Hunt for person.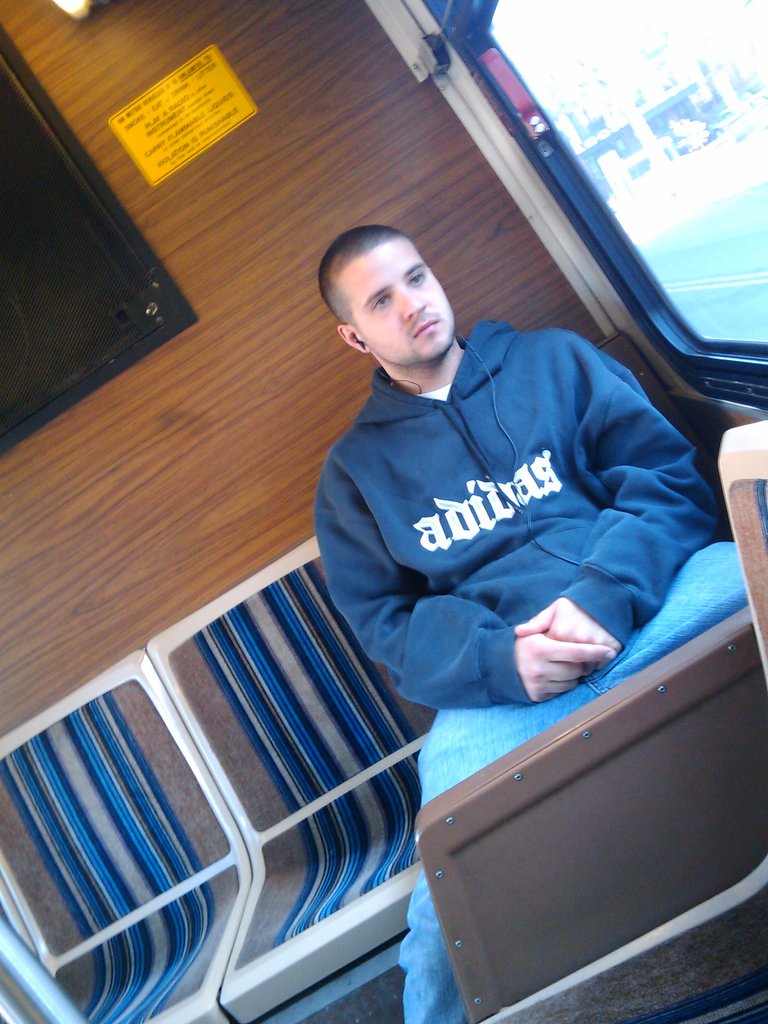
Hunted down at 309:146:707:977.
